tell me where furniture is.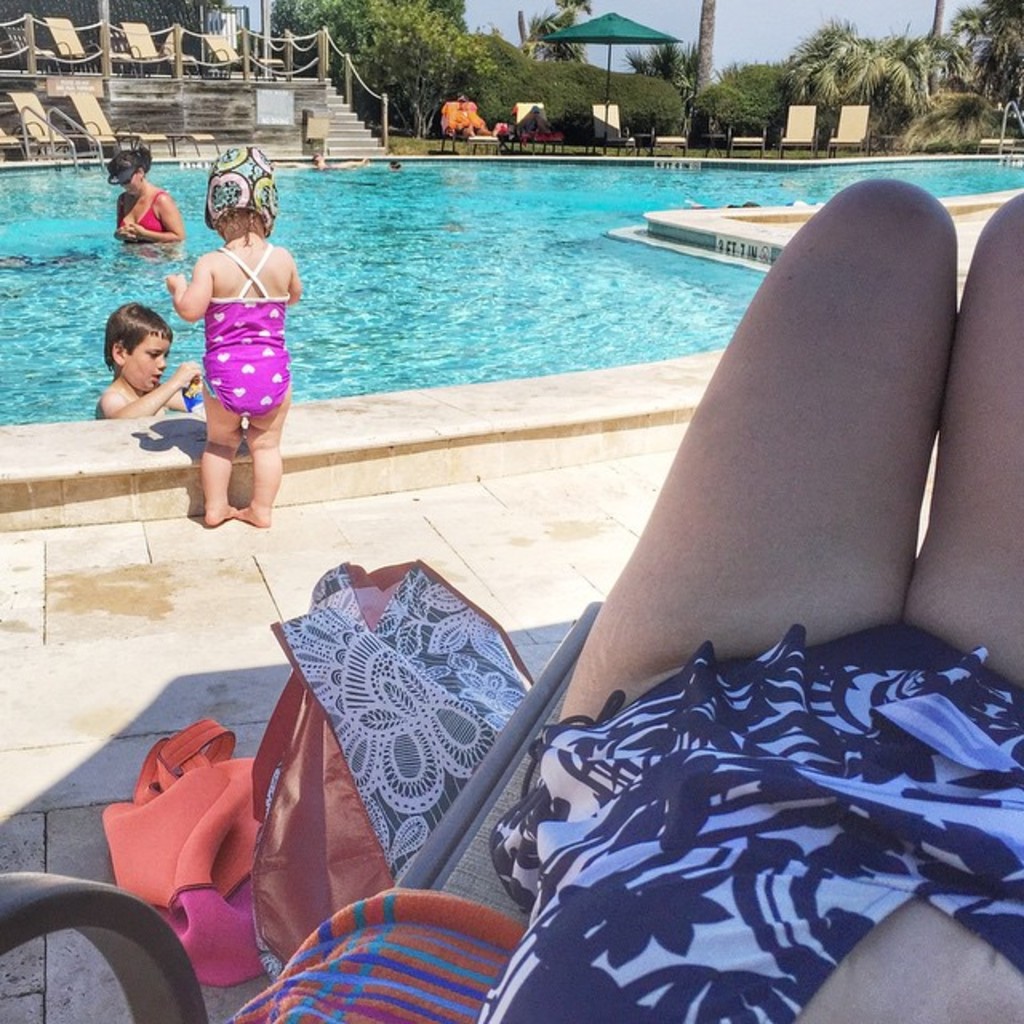
furniture is at l=974, t=136, r=1019, b=150.
